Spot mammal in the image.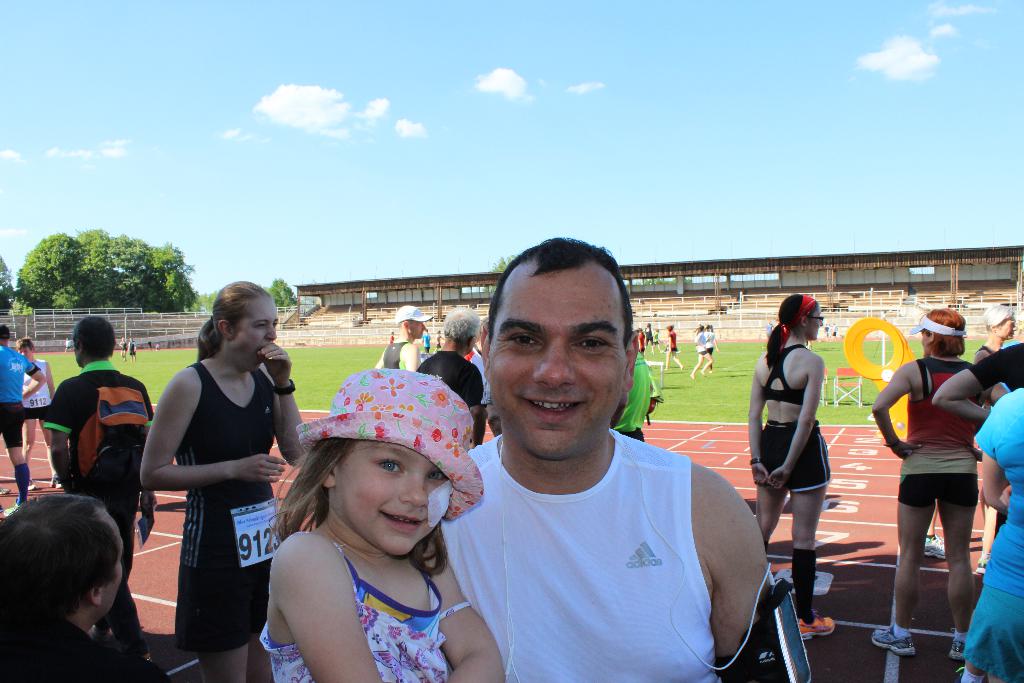
mammal found at crop(764, 322, 772, 336).
